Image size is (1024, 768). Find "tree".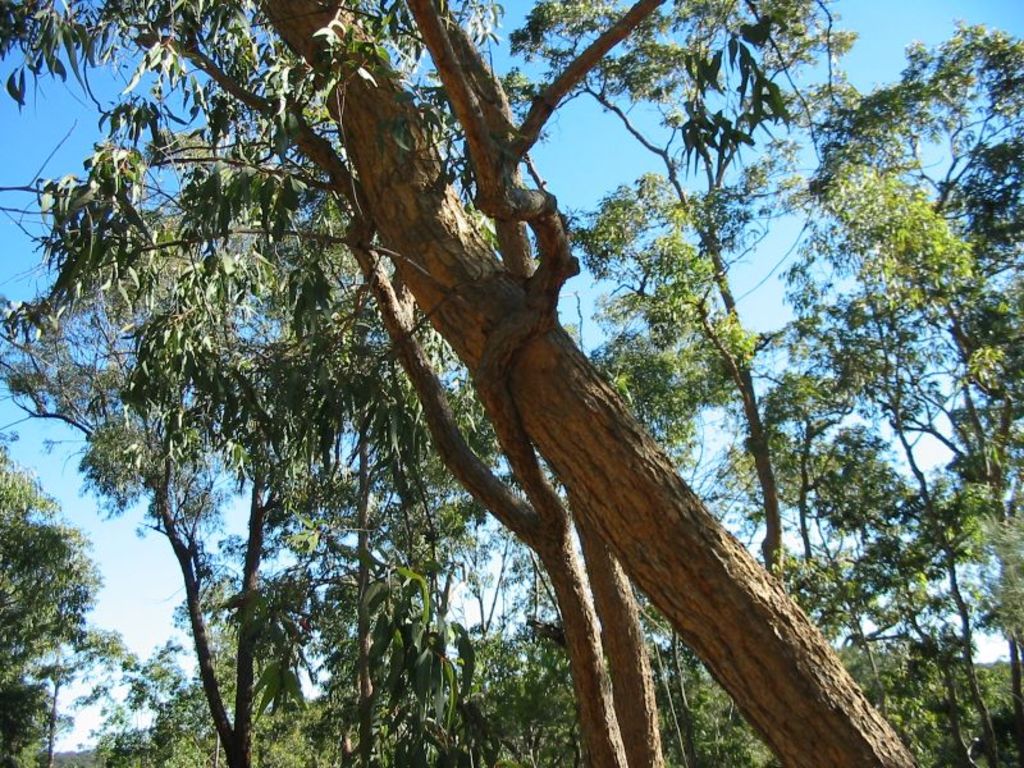
box(31, 0, 980, 750).
